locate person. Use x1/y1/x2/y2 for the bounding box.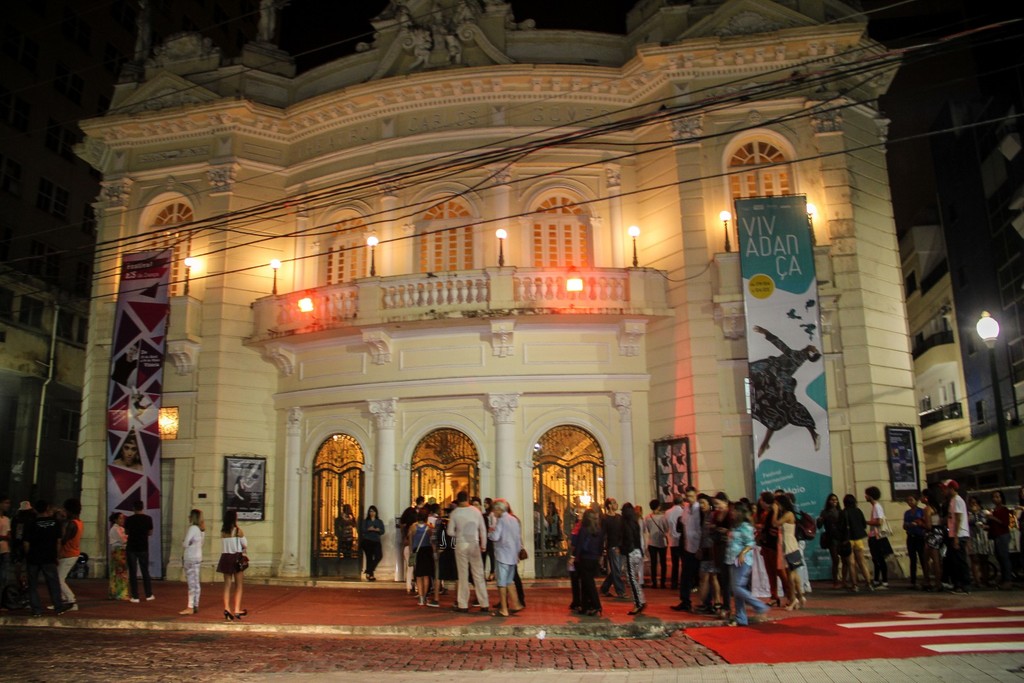
181/512/203/613.
